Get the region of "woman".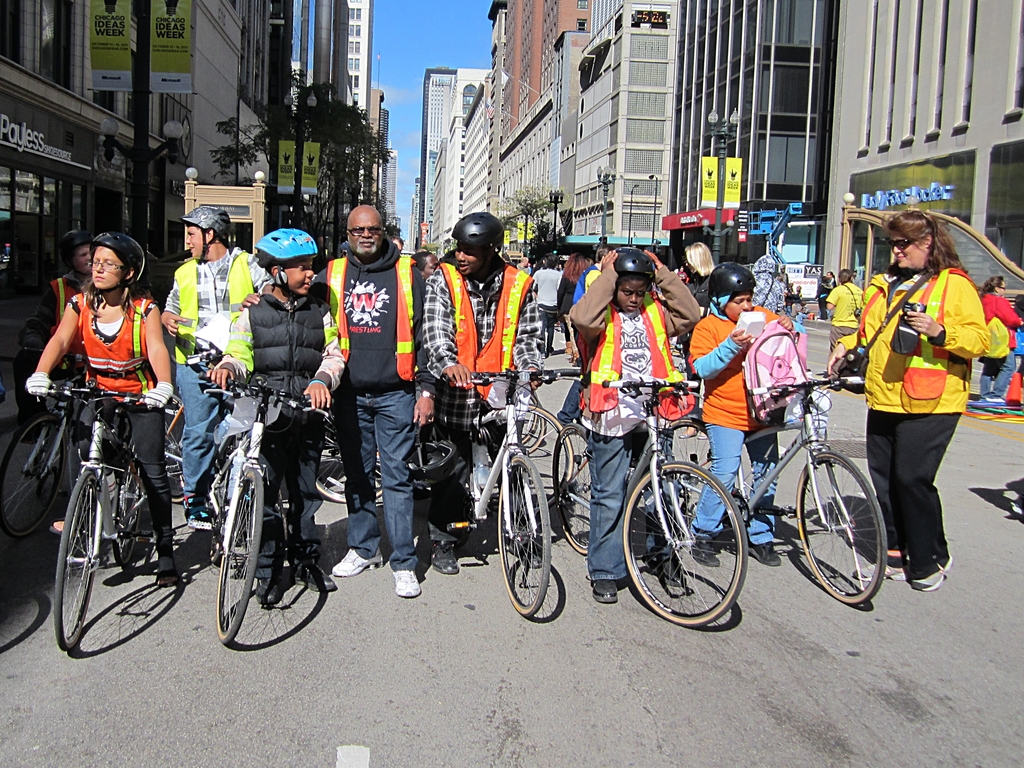
(x1=826, y1=268, x2=839, y2=293).
